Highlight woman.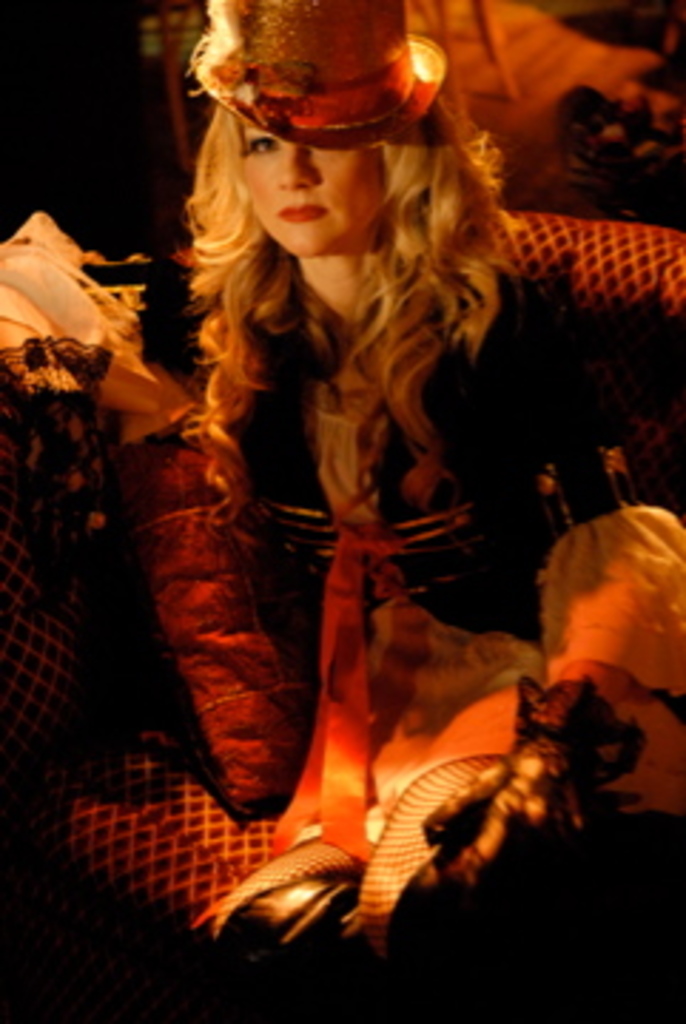
Highlighted region: left=80, top=17, right=615, bottom=924.
